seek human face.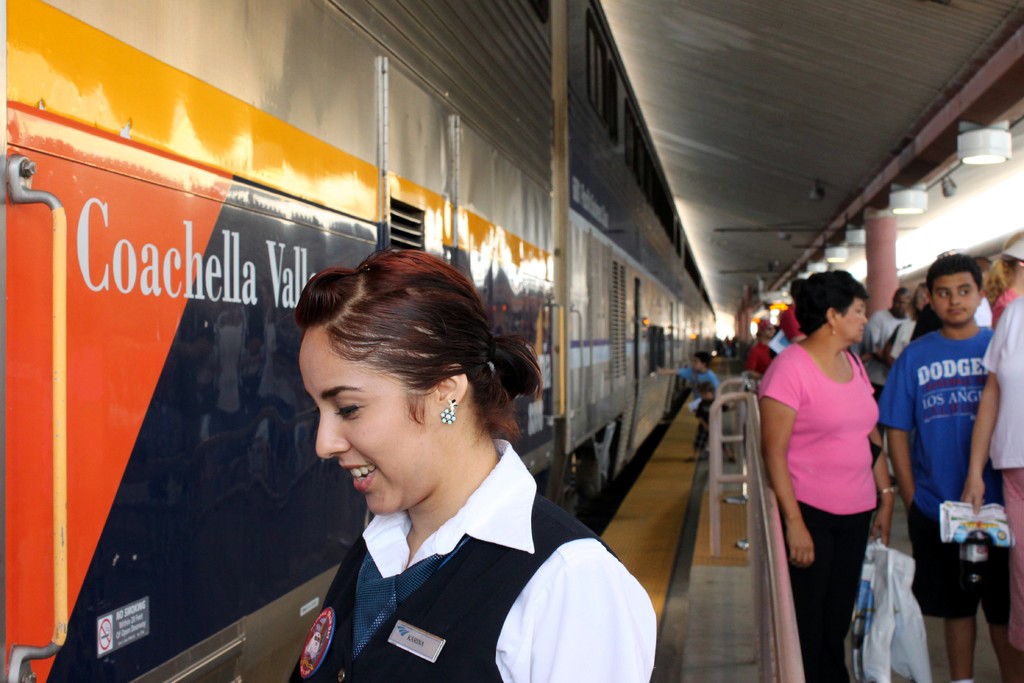
bbox=[300, 325, 436, 514].
